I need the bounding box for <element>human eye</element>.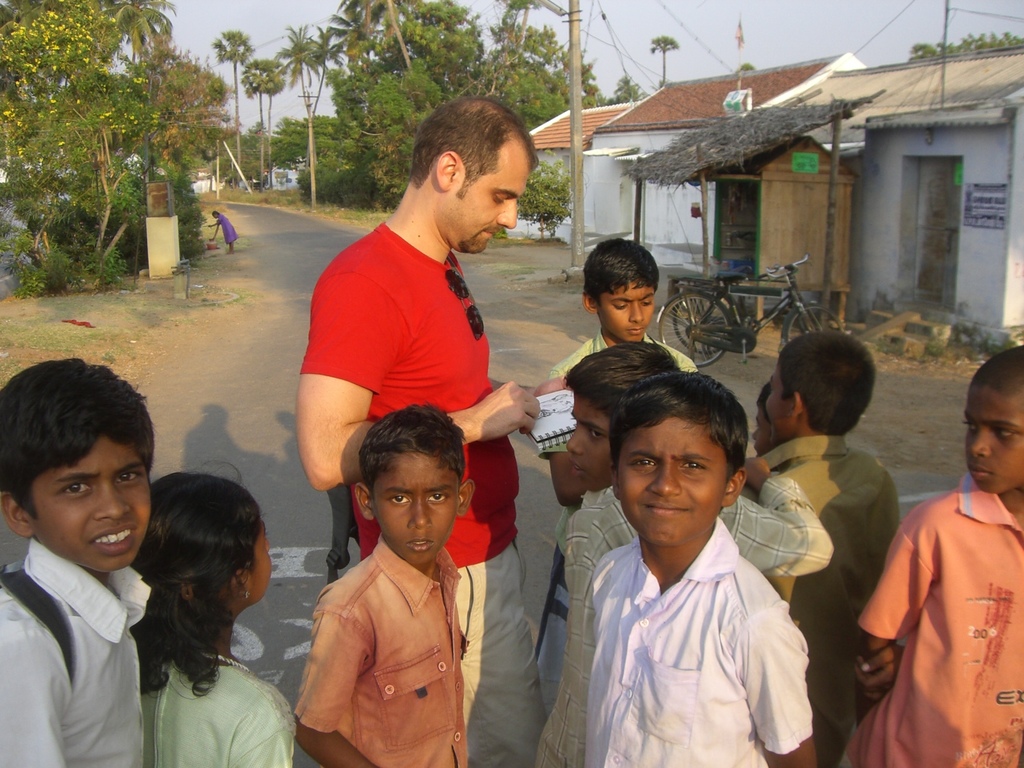
Here it is: bbox=(679, 451, 710, 477).
